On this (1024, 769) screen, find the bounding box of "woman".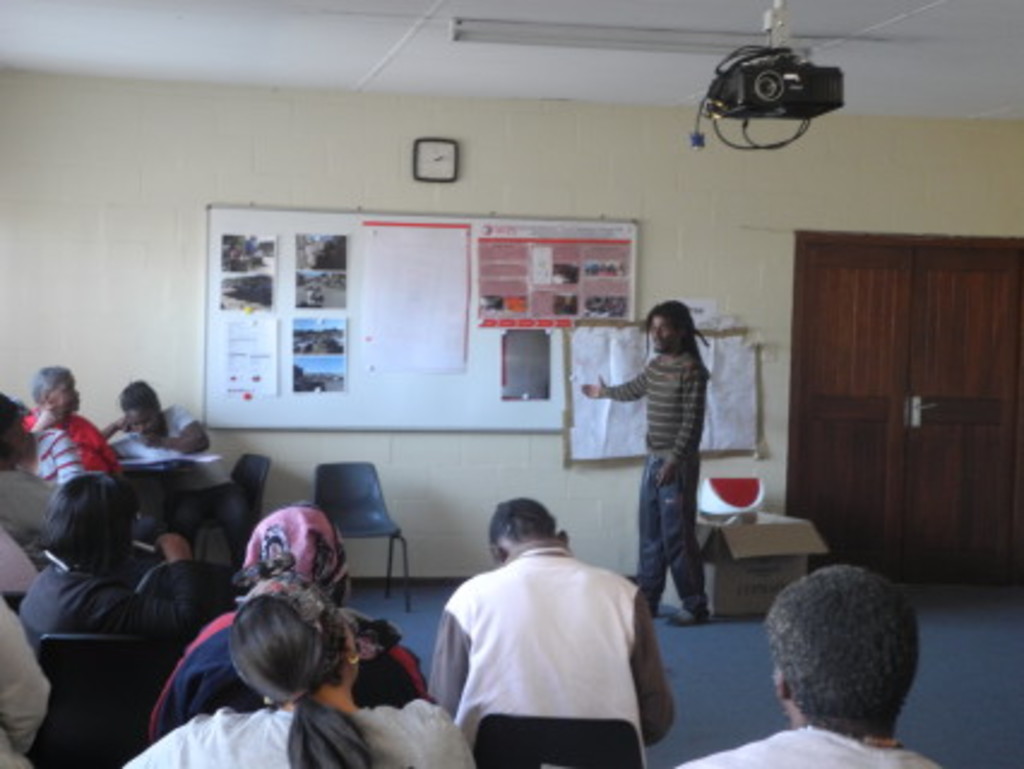
Bounding box: Rect(19, 360, 111, 478).
